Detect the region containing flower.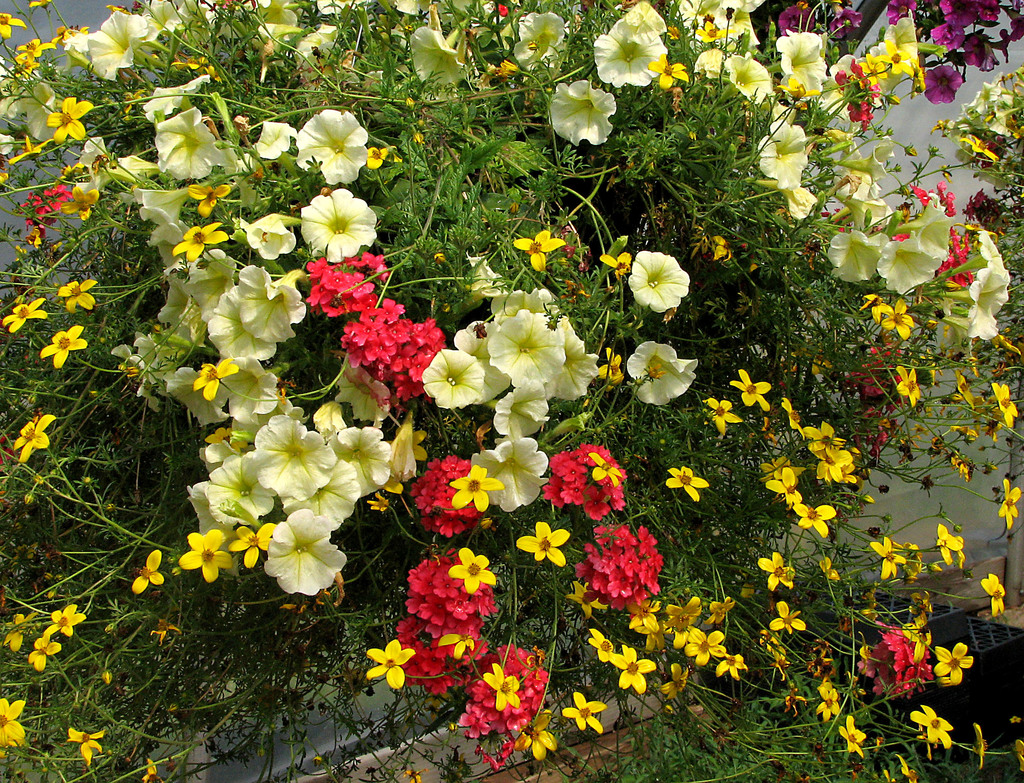
crop(627, 608, 666, 631).
